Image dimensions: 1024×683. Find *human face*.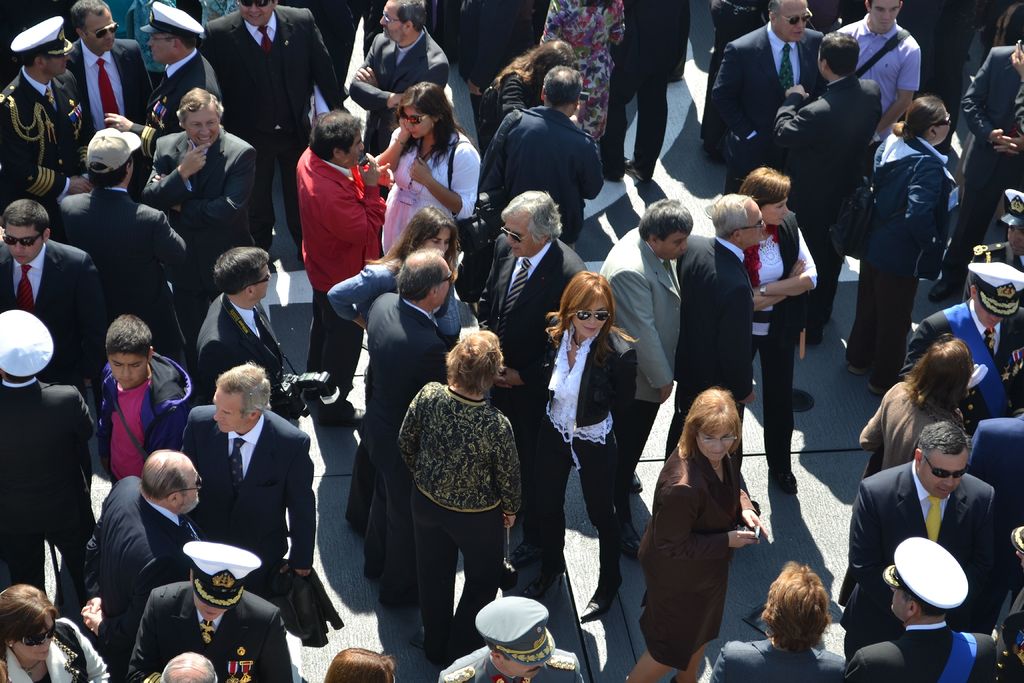
(435,262,449,307).
